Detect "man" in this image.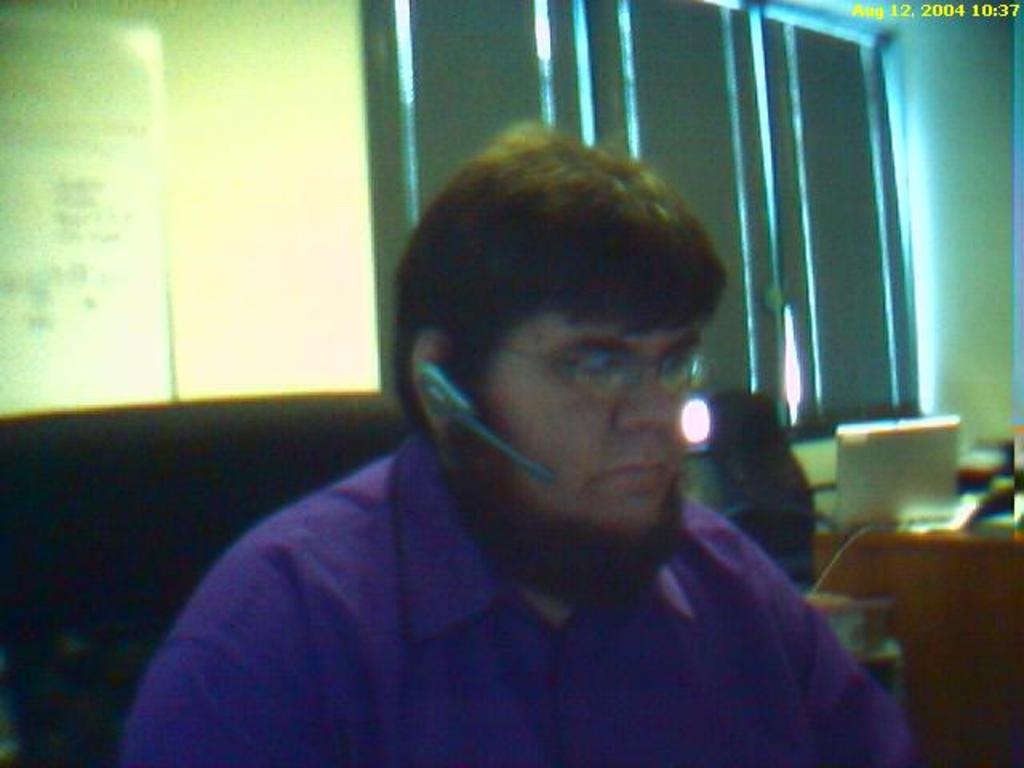
Detection: {"left": 126, "top": 147, "right": 910, "bottom": 746}.
